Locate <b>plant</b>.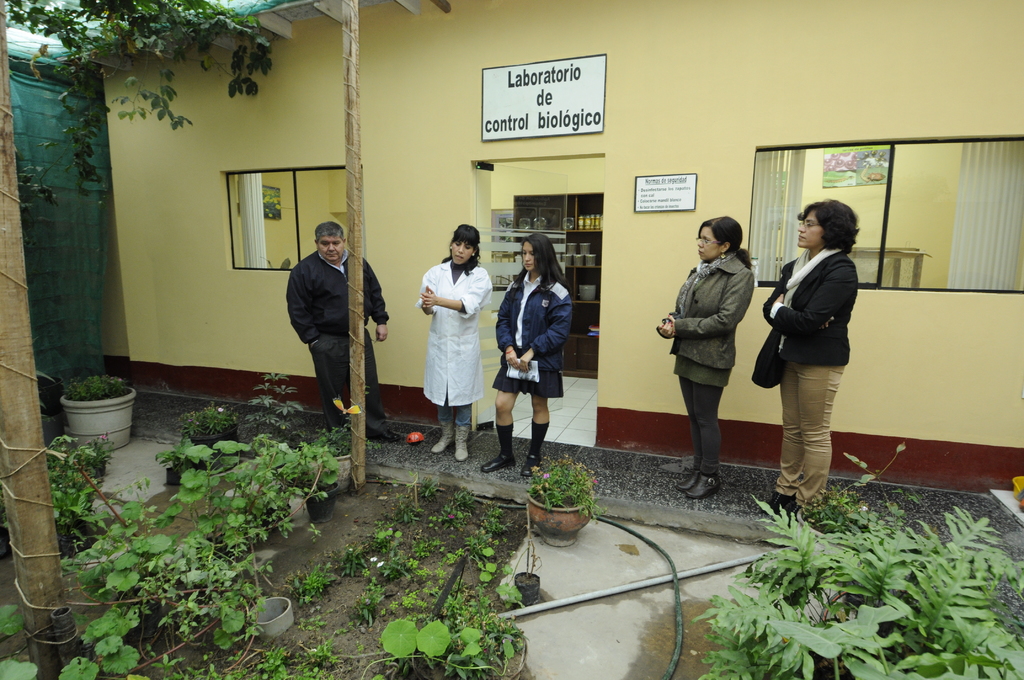
Bounding box: box(348, 576, 394, 626).
